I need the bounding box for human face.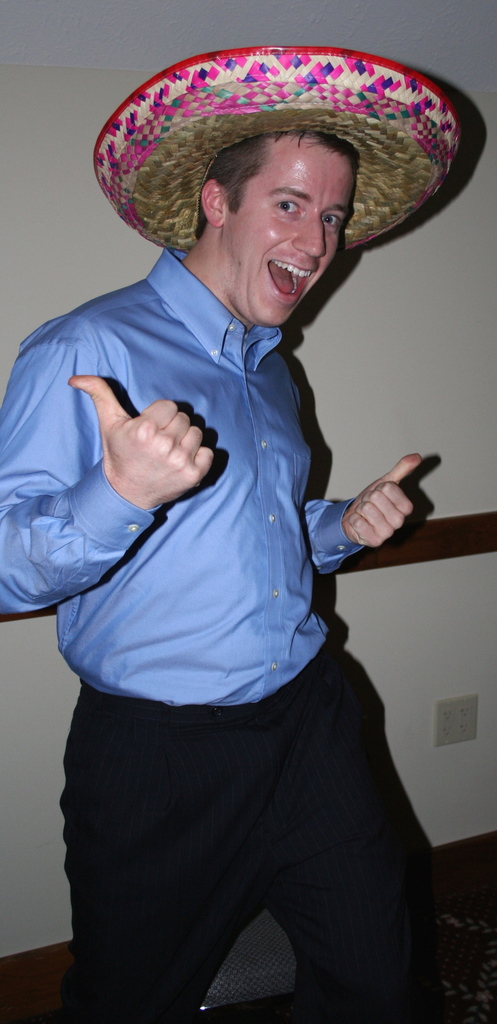
Here it is: bbox=[229, 149, 355, 328].
